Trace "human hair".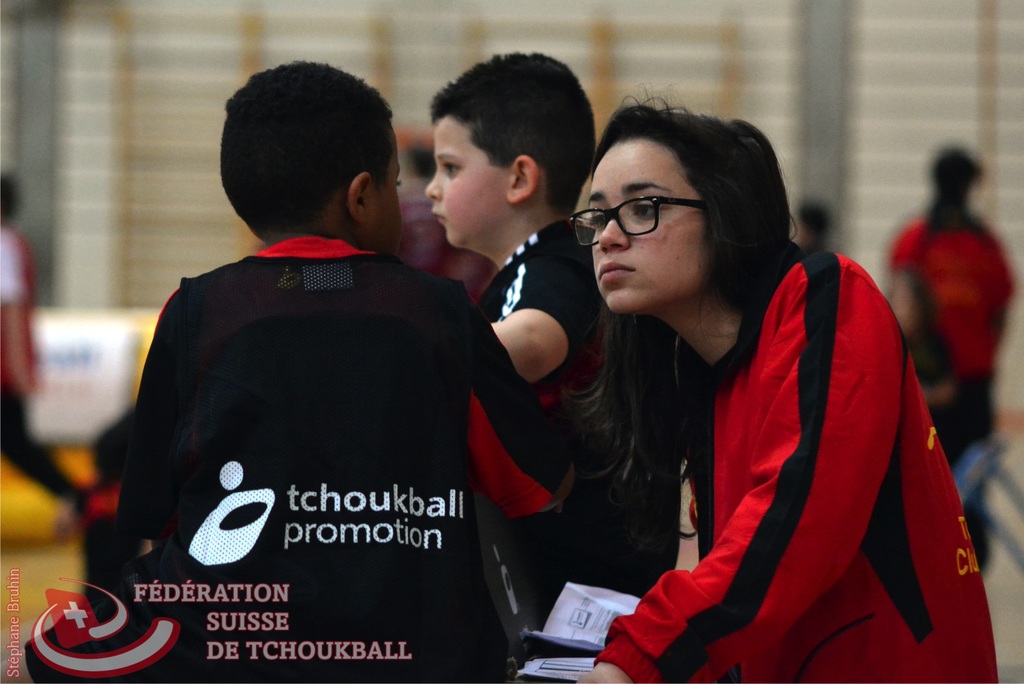
Traced to l=432, t=44, r=608, b=212.
